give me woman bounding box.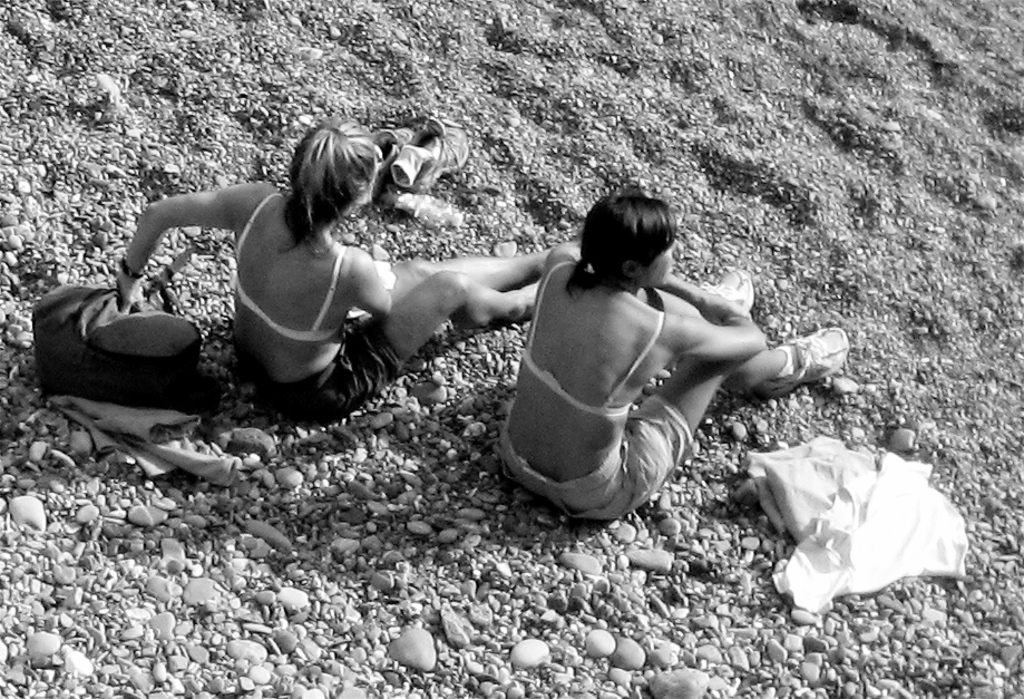
<box>109,118,519,420</box>.
